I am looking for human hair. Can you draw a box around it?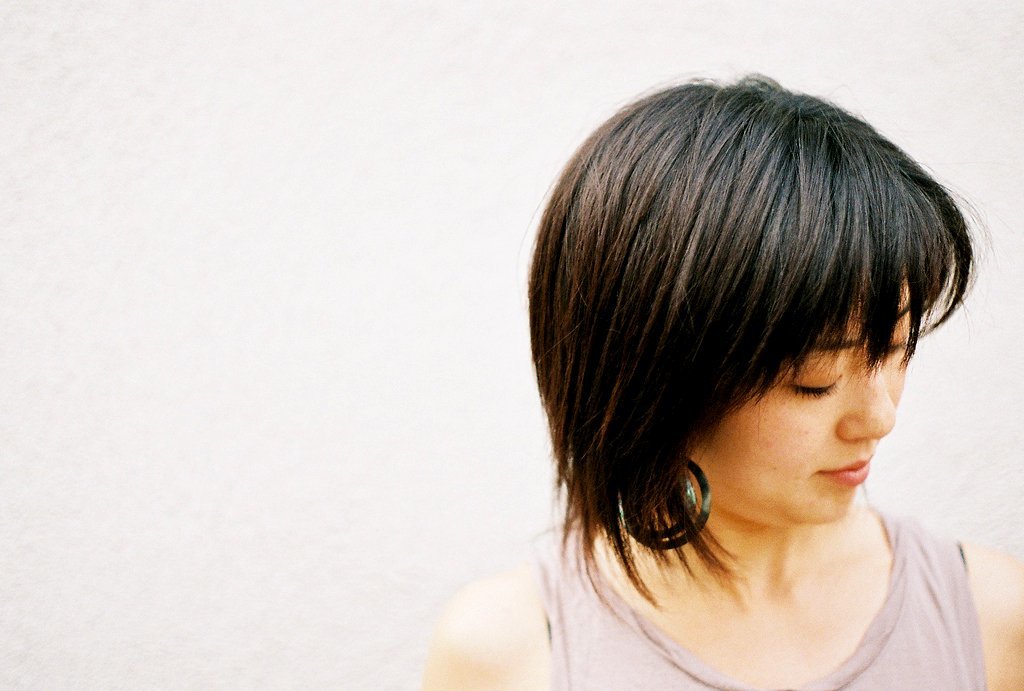
Sure, the bounding box is (528, 67, 997, 607).
